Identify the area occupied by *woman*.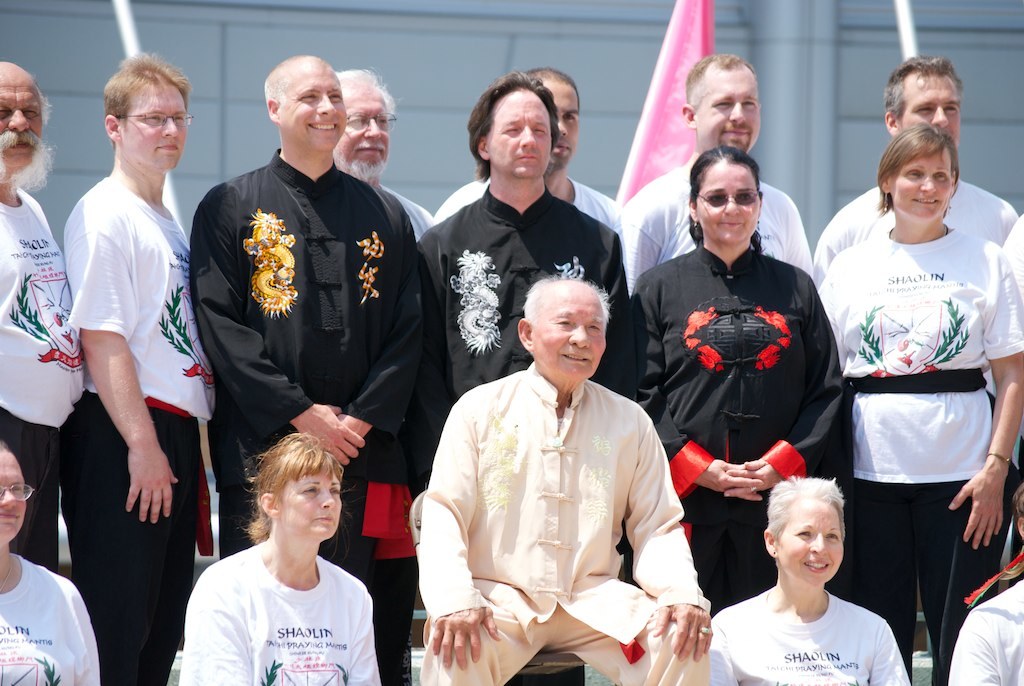
Area: (x1=0, y1=440, x2=103, y2=684).
